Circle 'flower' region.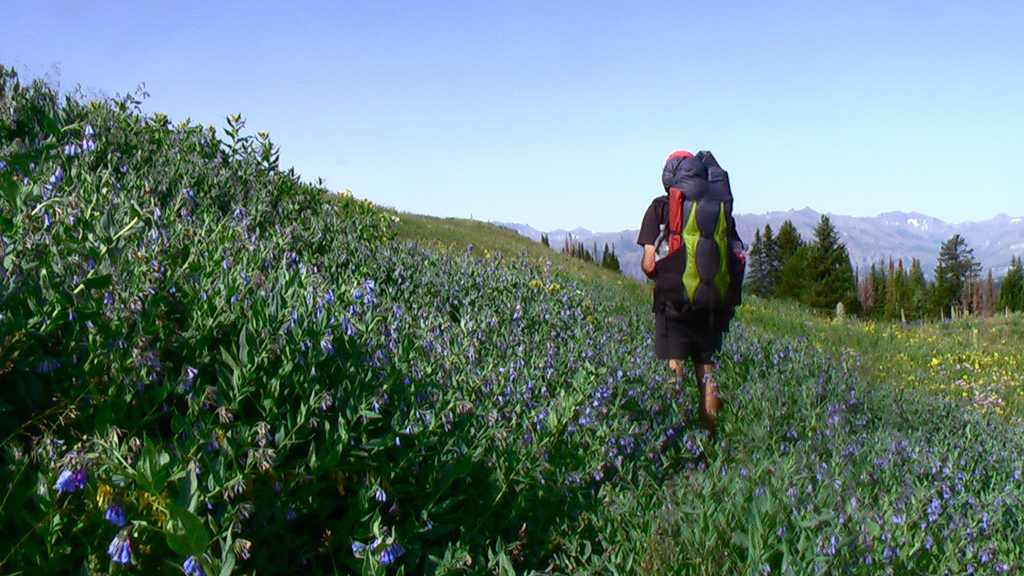
Region: Rect(620, 438, 637, 449).
